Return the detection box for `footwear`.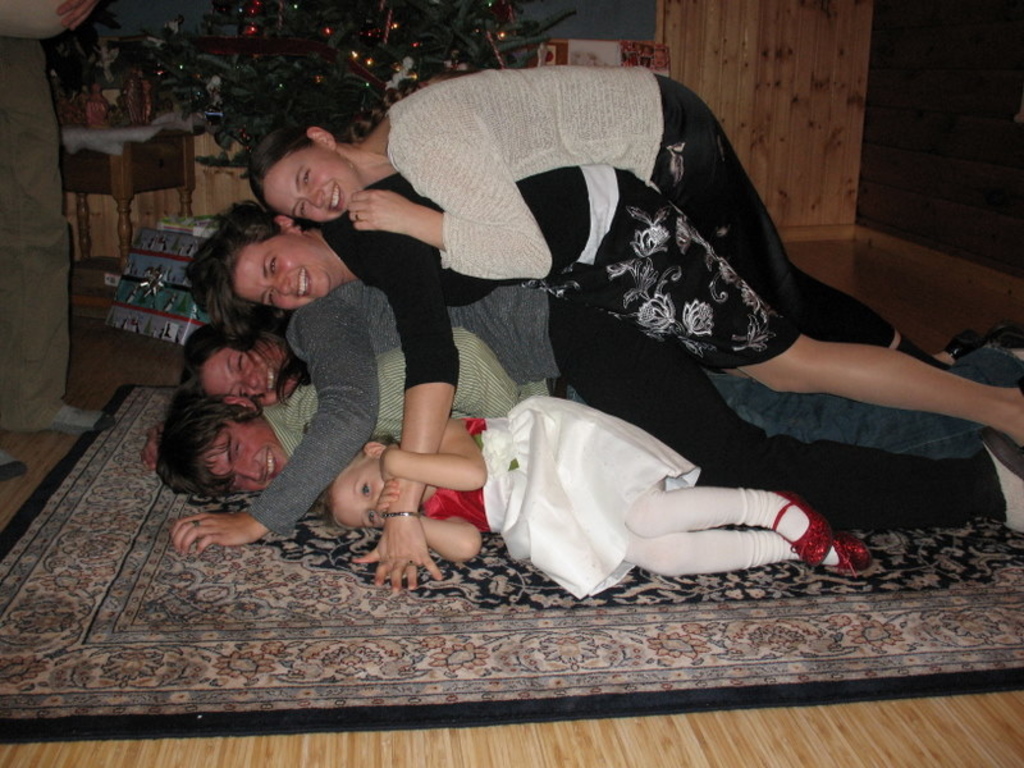
{"left": 836, "top": 531, "right": 872, "bottom": 576}.
